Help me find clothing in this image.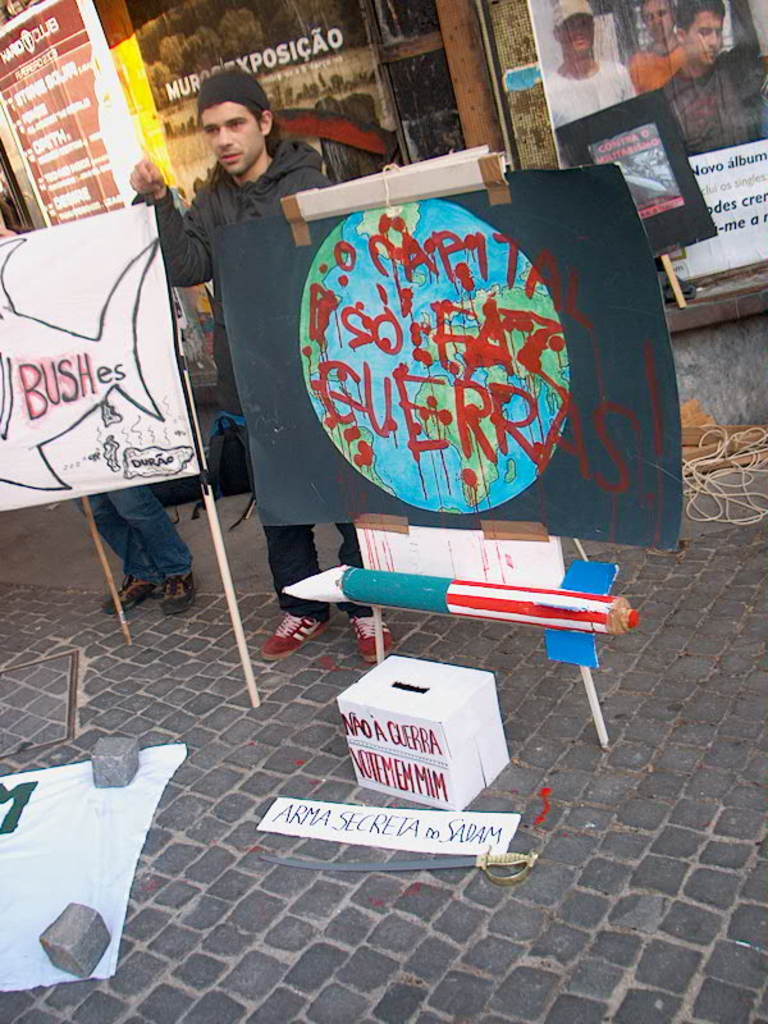
Found it: bbox=(669, 49, 767, 155).
